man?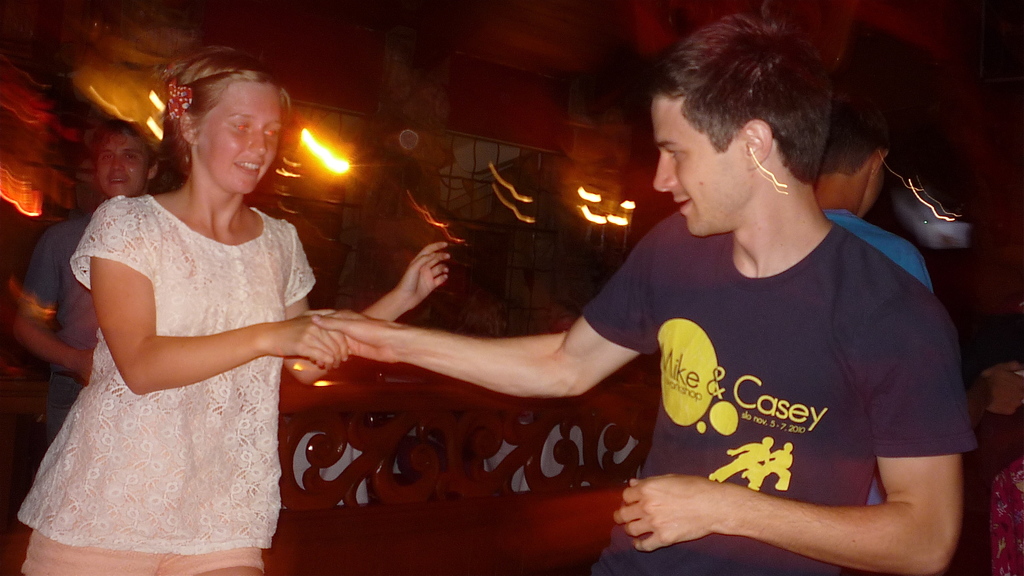
{"left": 811, "top": 100, "right": 1023, "bottom": 510}
